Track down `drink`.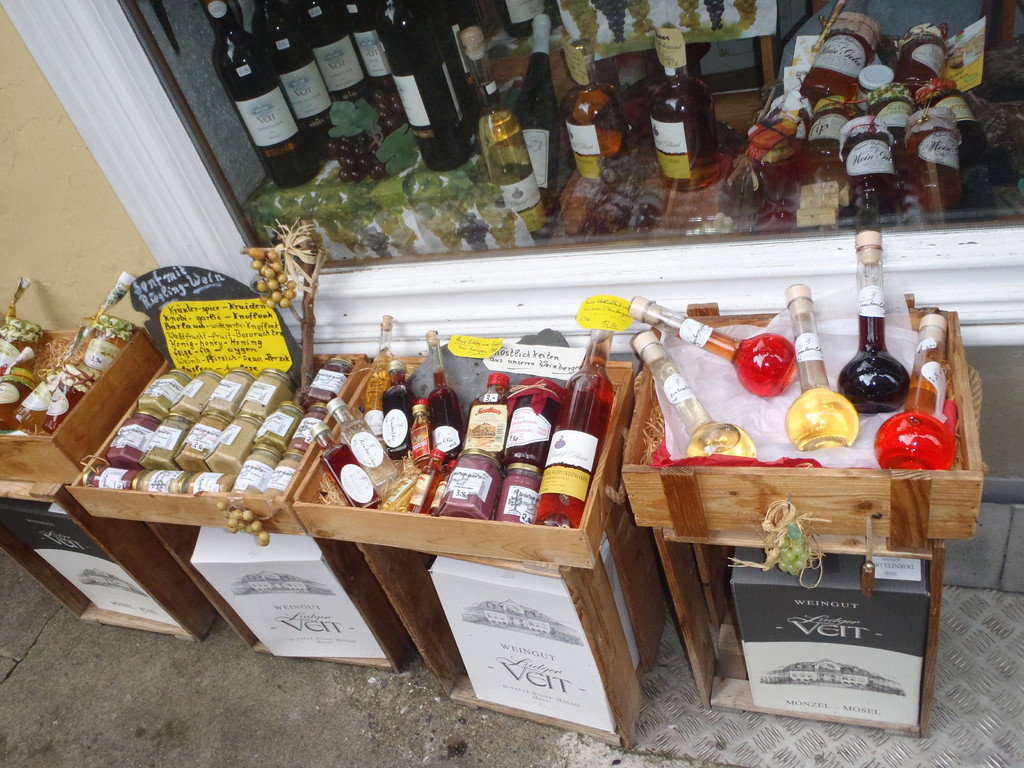
Tracked to Rect(921, 84, 988, 162).
